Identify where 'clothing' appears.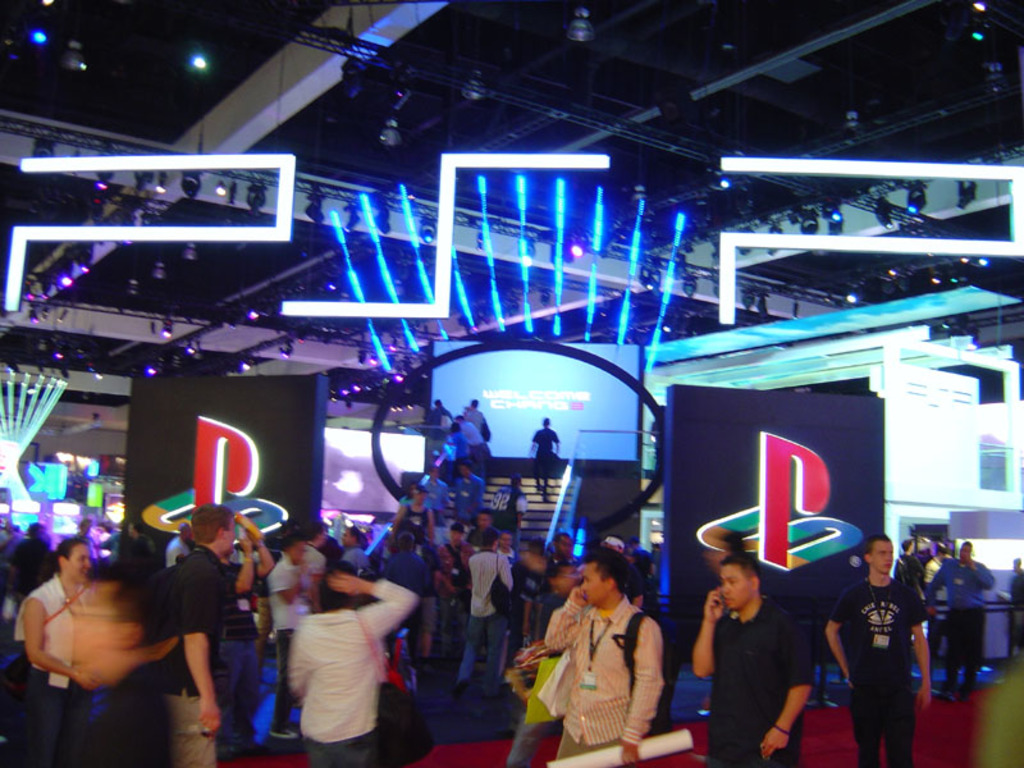
Appears at rect(287, 581, 421, 767).
